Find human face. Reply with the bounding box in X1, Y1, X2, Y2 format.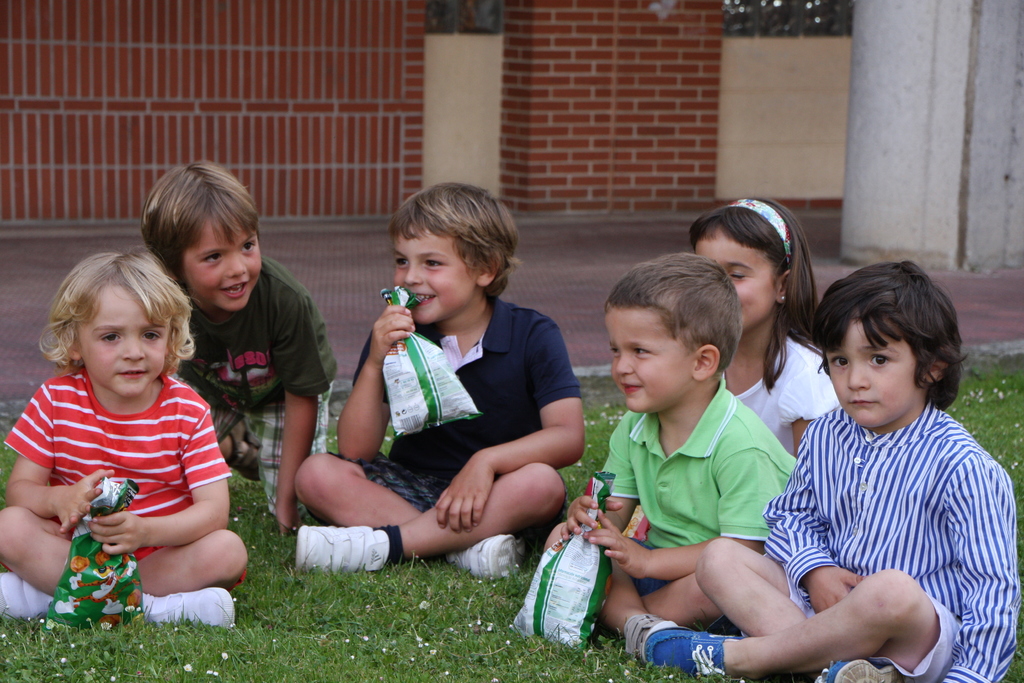
181, 217, 264, 314.
